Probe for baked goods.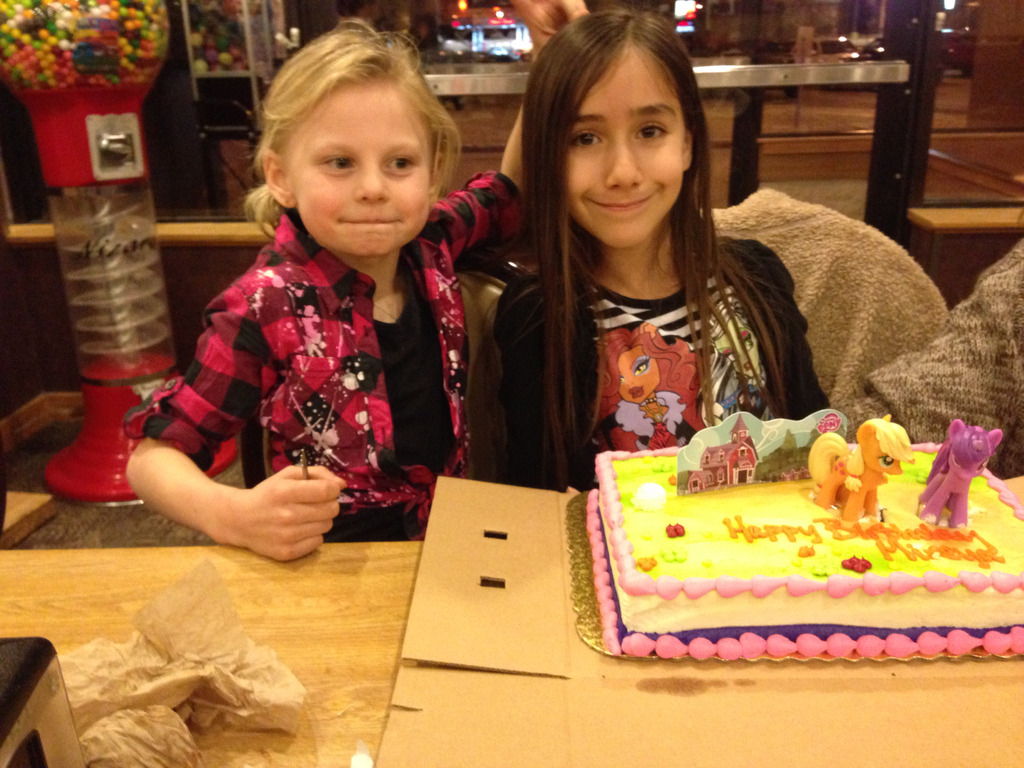
Probe result: (left=571, top=461, right=1023, bottom=664).
